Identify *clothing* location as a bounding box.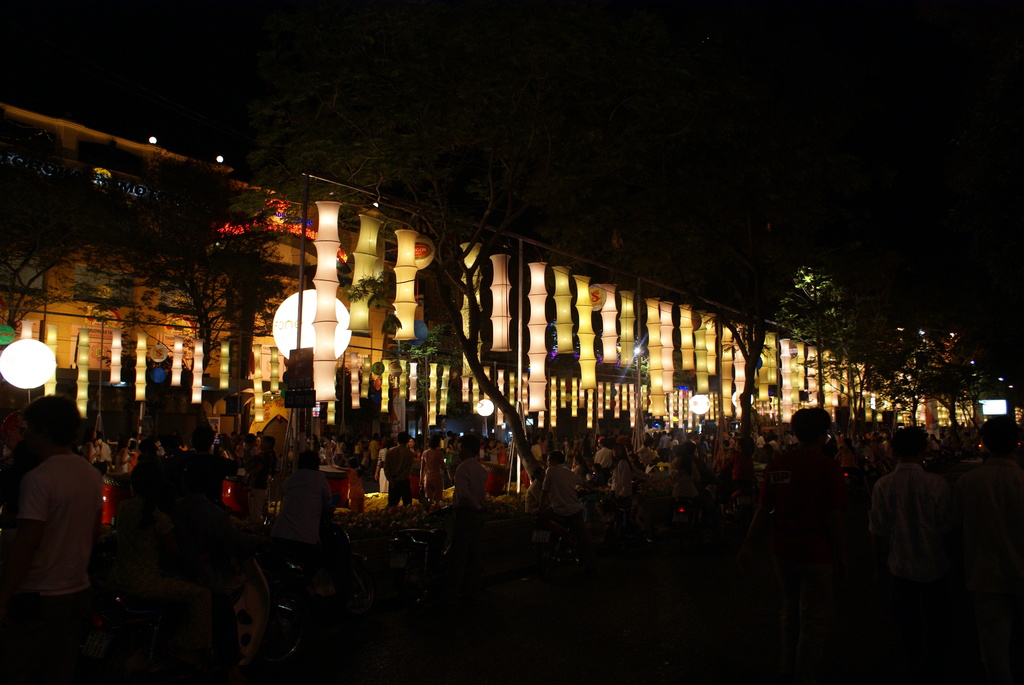
bbox=[15, 455, 104, 597].
